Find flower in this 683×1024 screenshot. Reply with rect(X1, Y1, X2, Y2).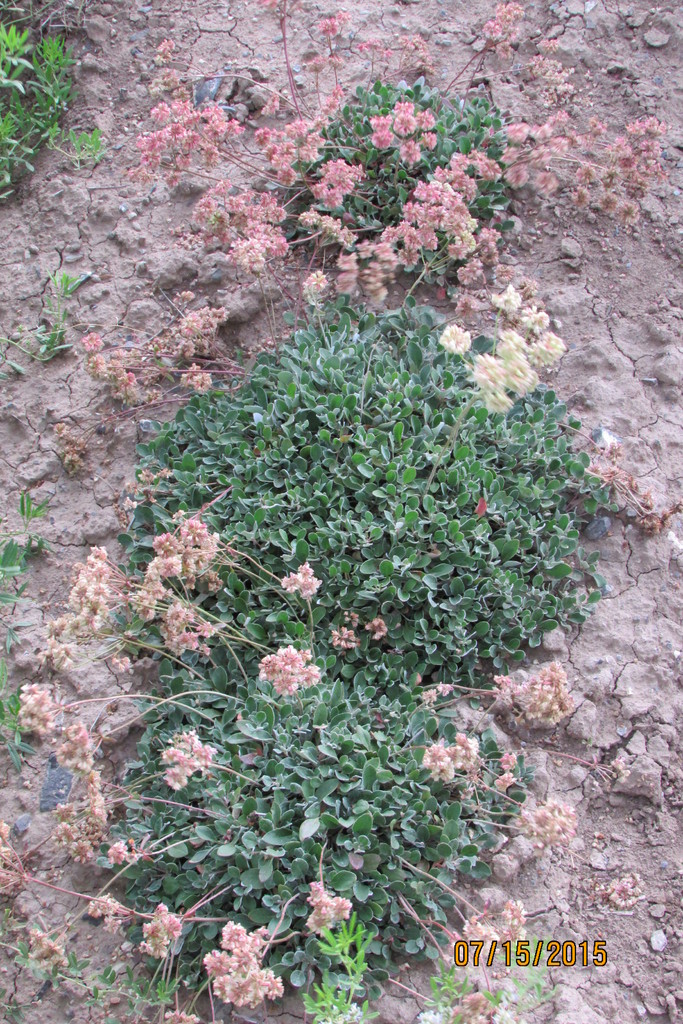
rect(258, 646, 324, 694).
